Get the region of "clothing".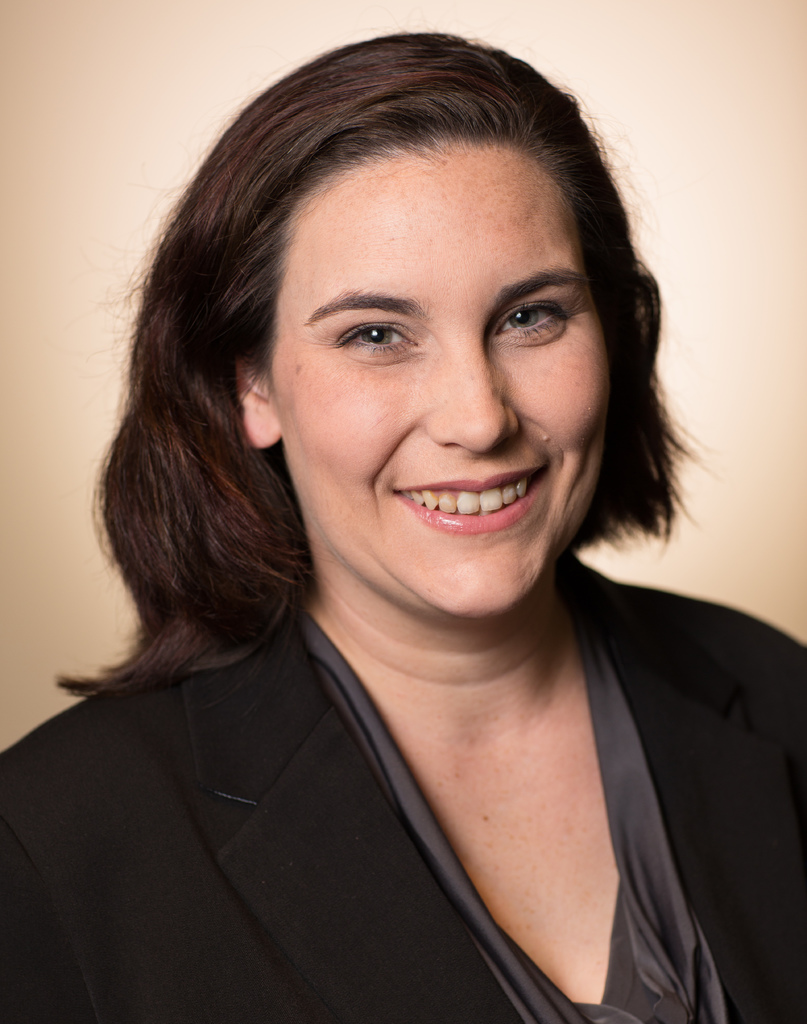
6, 563, 778, 1020.
